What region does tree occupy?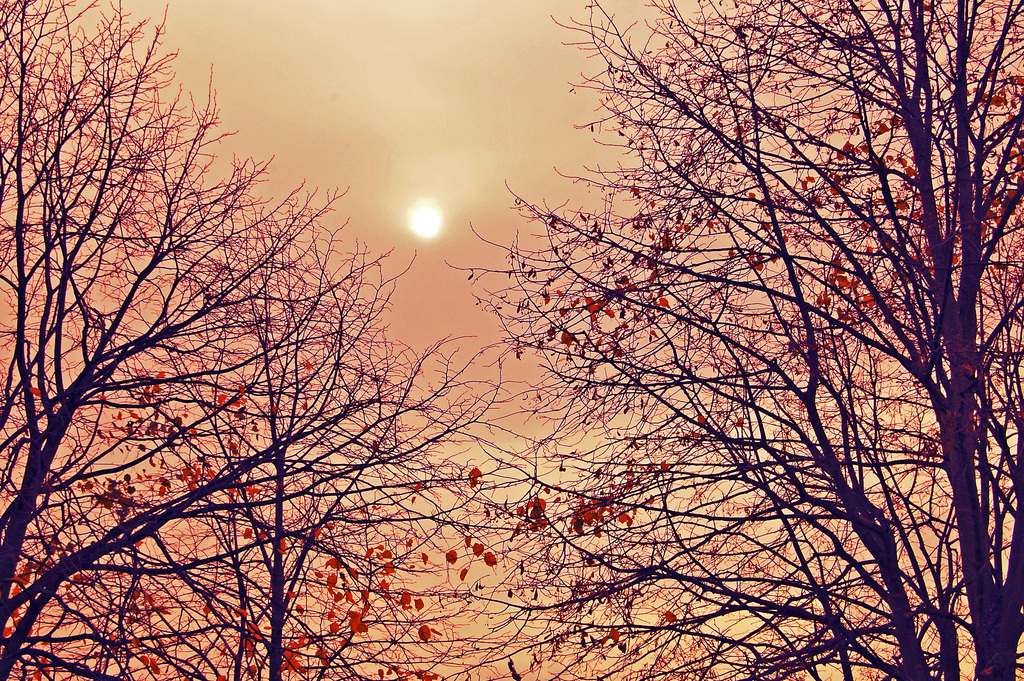
{"x1": 0, "y1": 0, "x2": 463, "y2": 680}.
